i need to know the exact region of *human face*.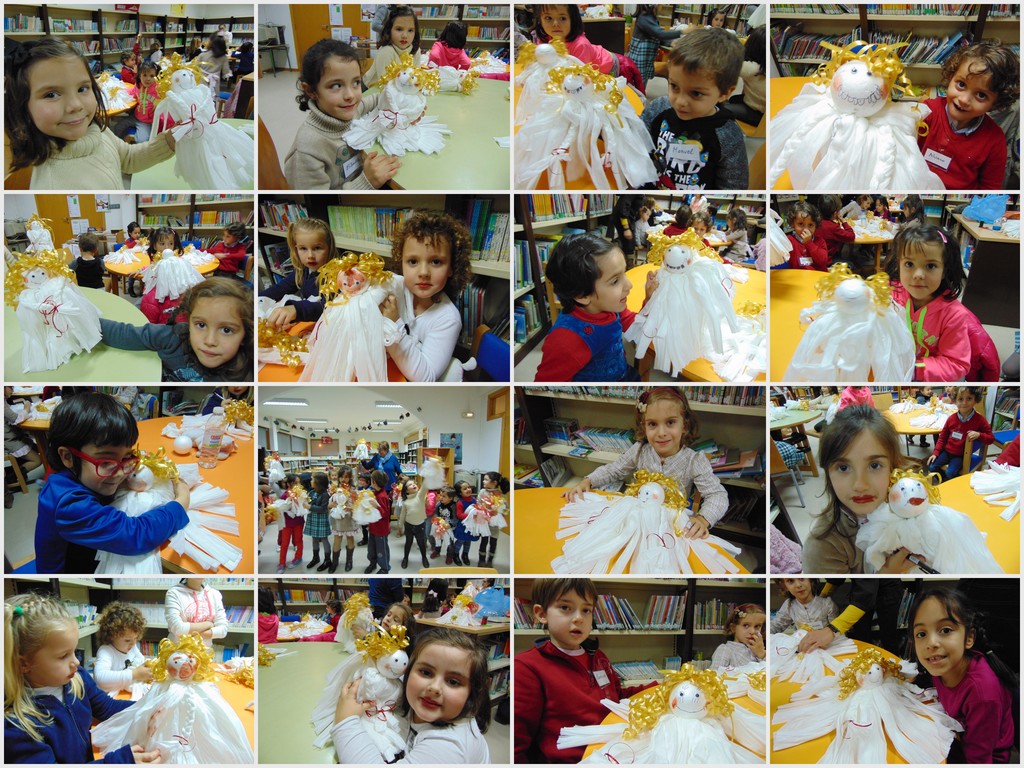
Region: rect(154, 237, 174, 253).
